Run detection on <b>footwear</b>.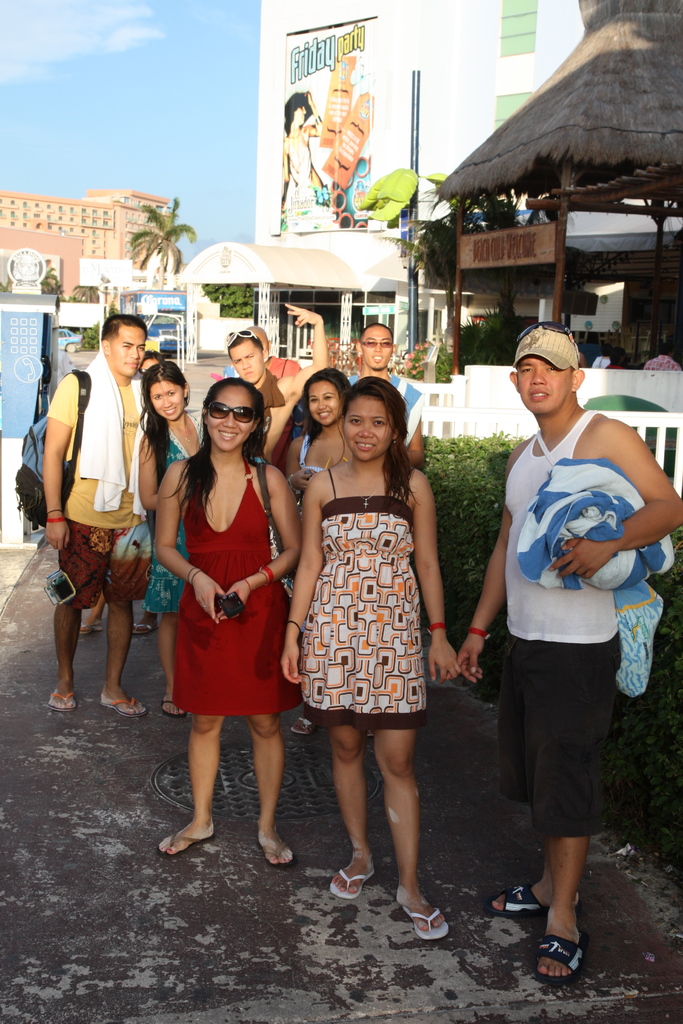
Result: BBox(495, 888, 549, 914).
